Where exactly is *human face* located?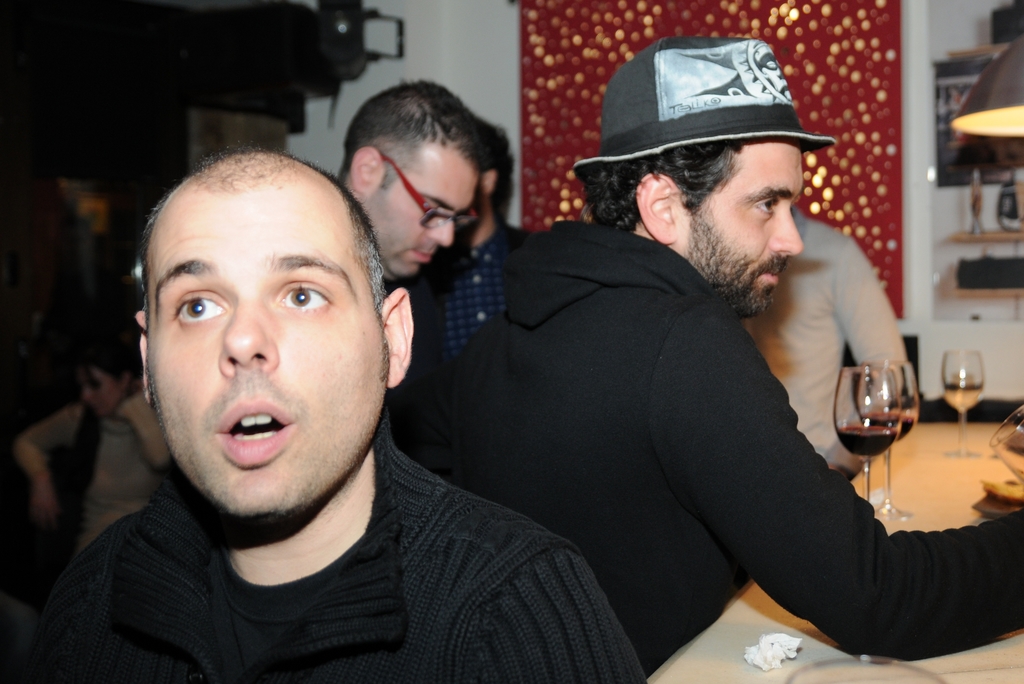
Its bounding box is [left=687, top=138, right=811, bottom=288].
